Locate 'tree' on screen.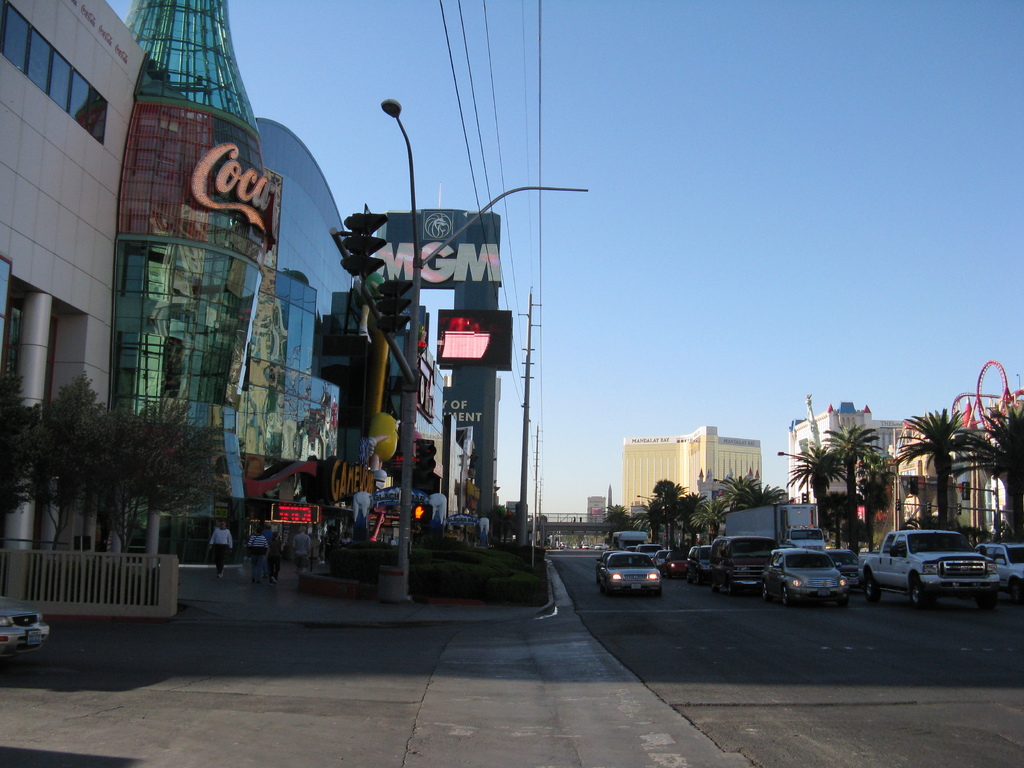
On screen at <region>602, 479, 787, 557</region>.
